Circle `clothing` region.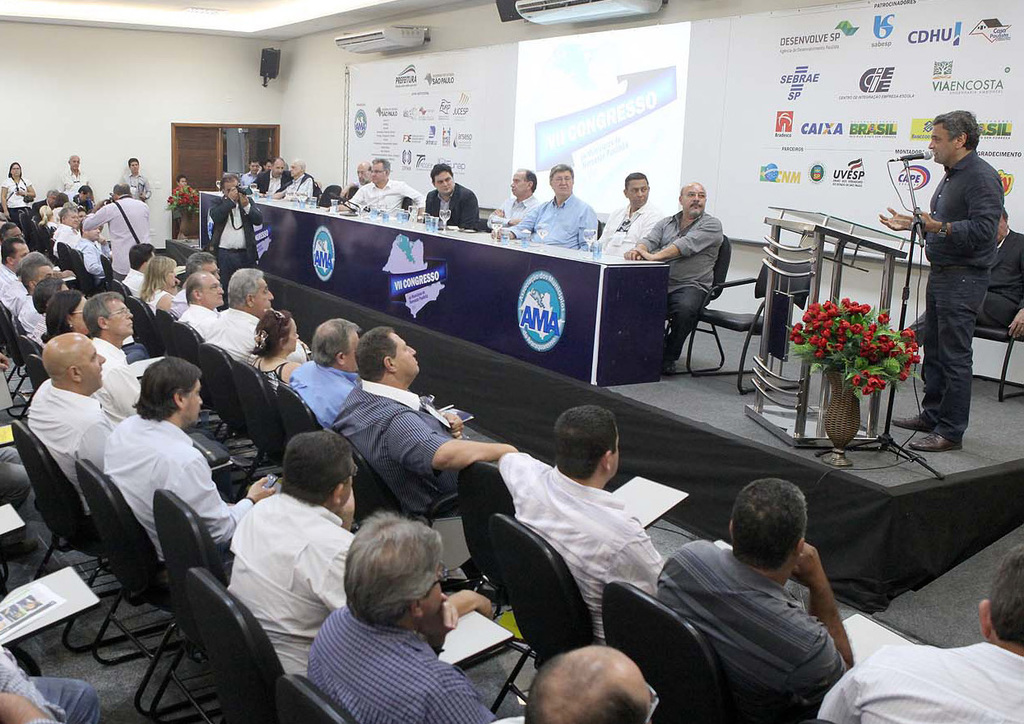
Region: region(498, 438, 670, 639).
